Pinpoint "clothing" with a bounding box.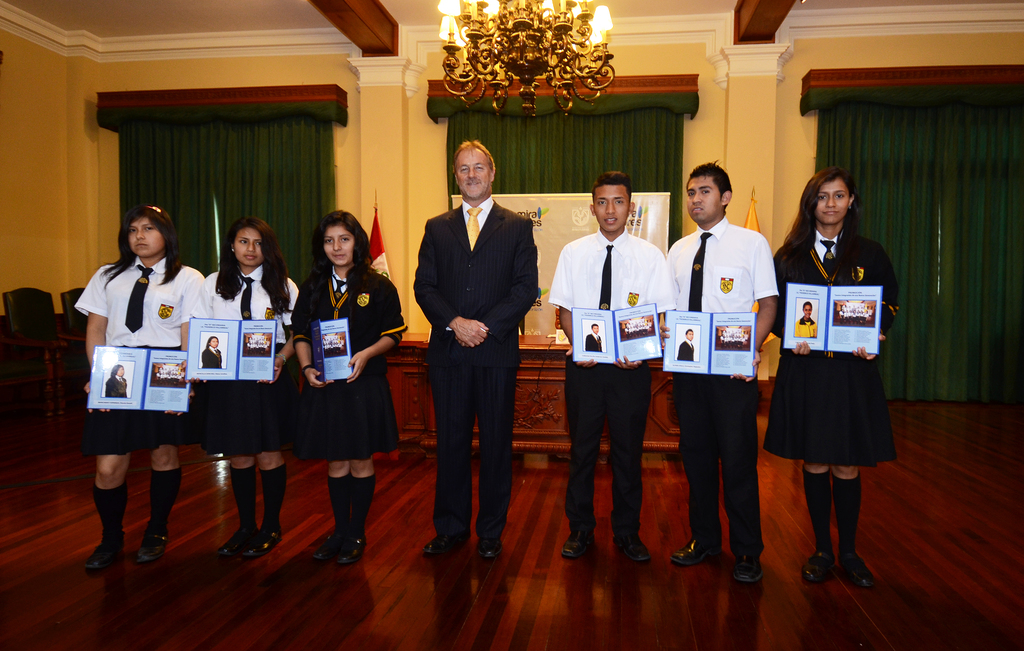
rect(293, 270, 412, 461).
